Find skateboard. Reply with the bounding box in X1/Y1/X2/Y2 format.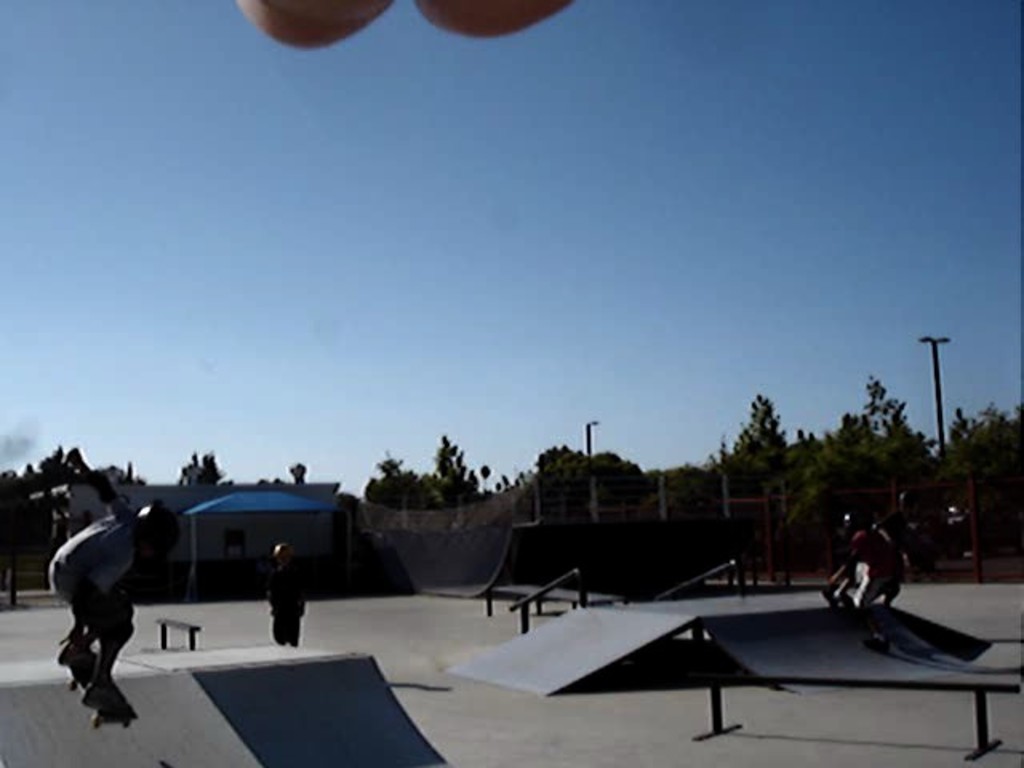
72/646/138/730.
